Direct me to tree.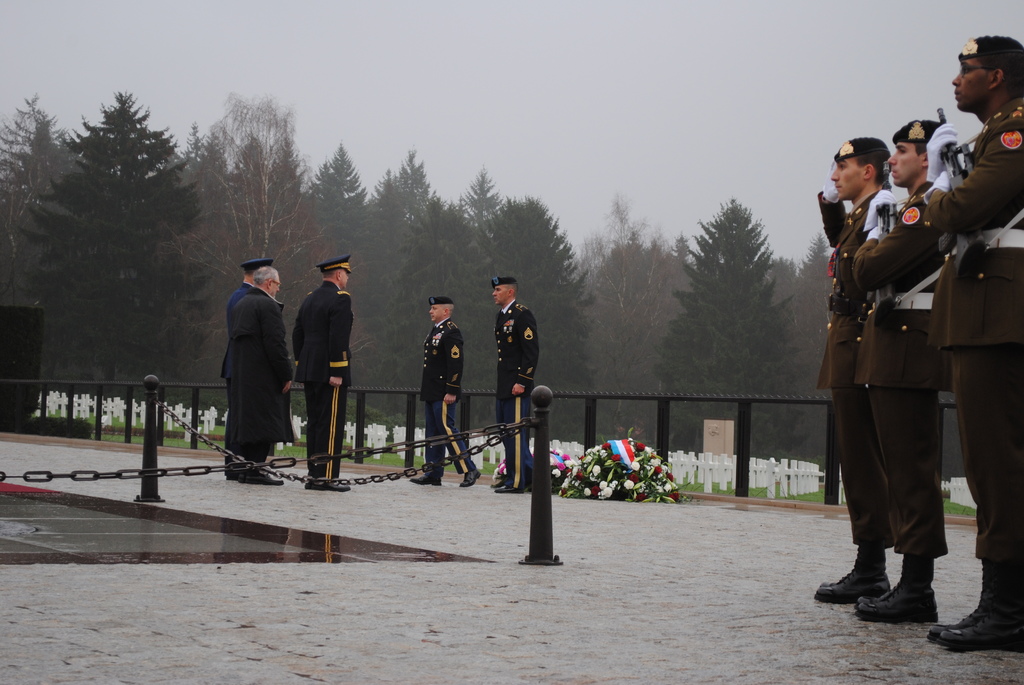
Direction: 649, 196, 812, 464.
